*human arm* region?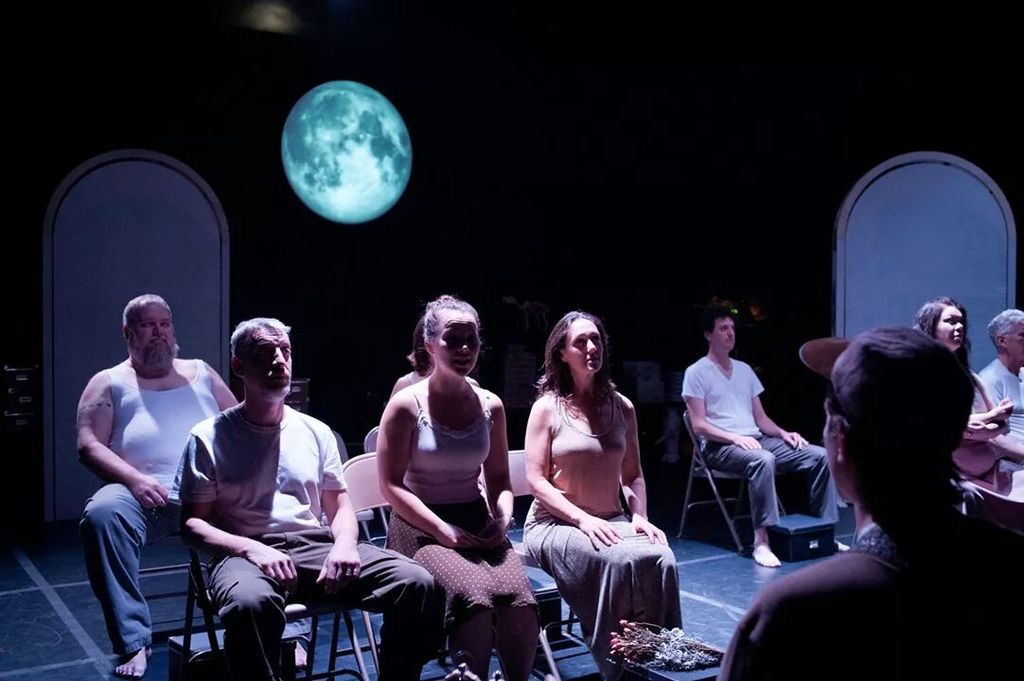
bbox(960, 418, 1014, 444)
